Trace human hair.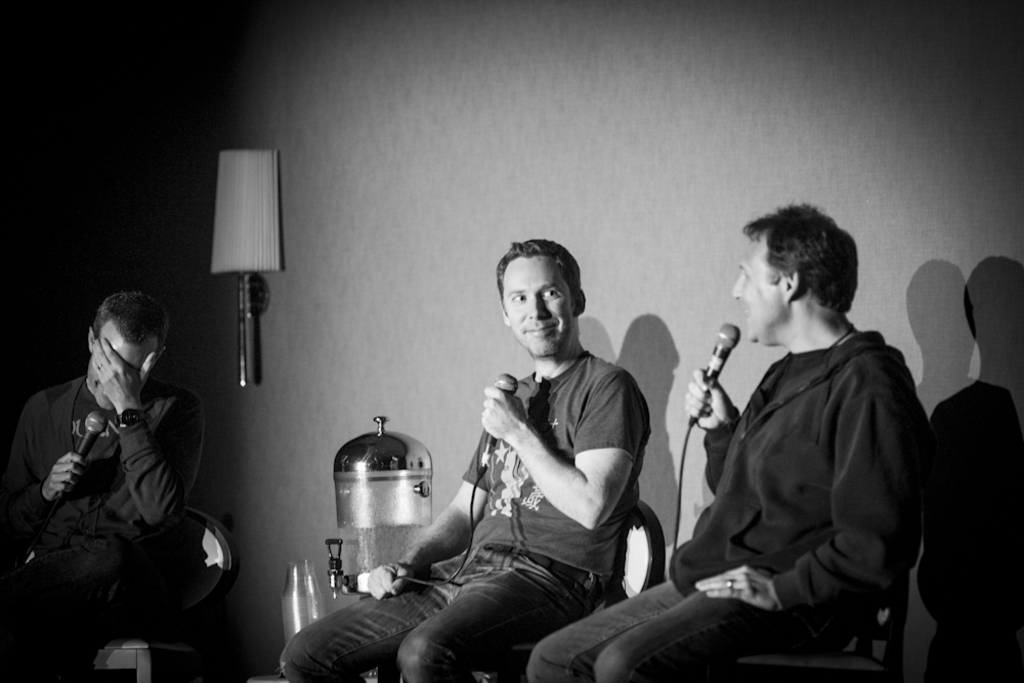
Traced to {"x1": 726, "y1": 205, "x2": 864, "y2": 345}.
